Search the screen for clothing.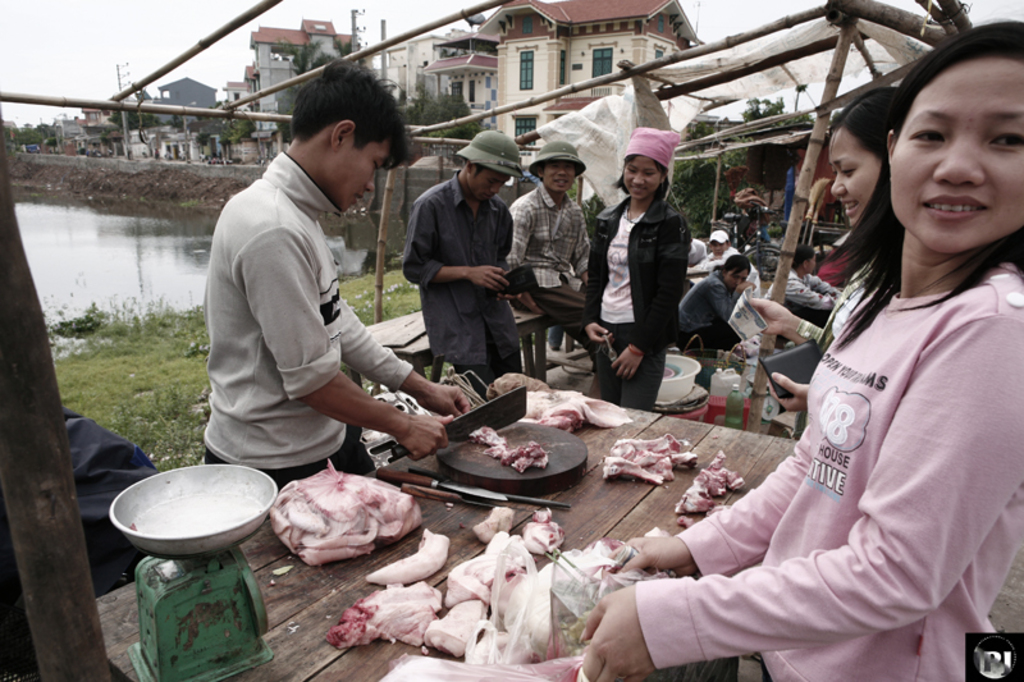
Found at [206, 147, 425, 490].
